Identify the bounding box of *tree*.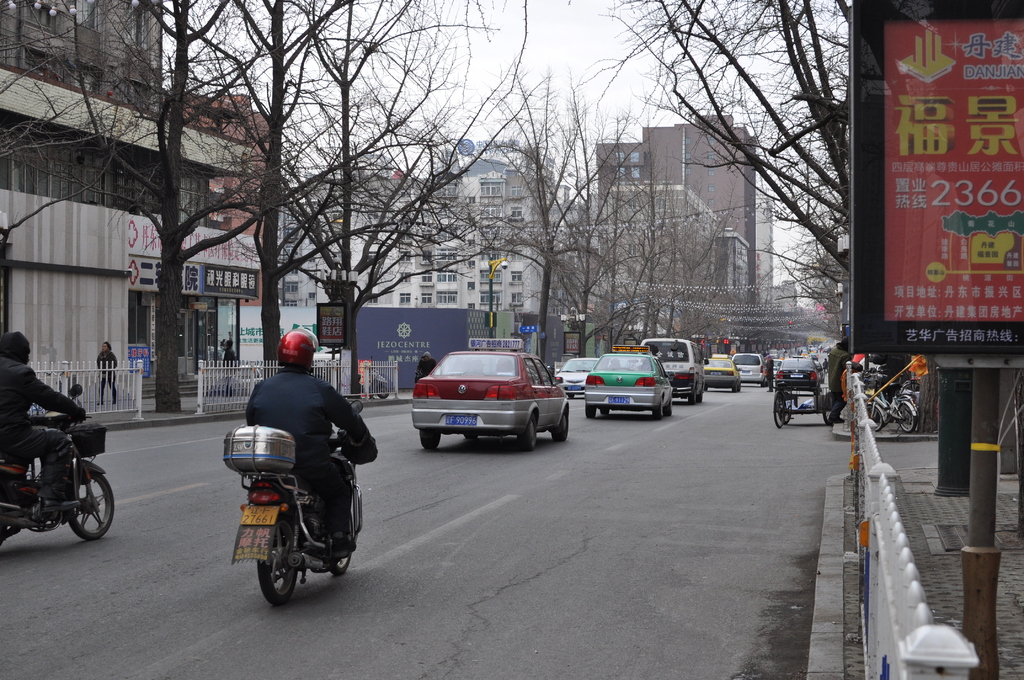
{"x1": 0, "y1": 0, "x2": 469, "y2": 415}.
